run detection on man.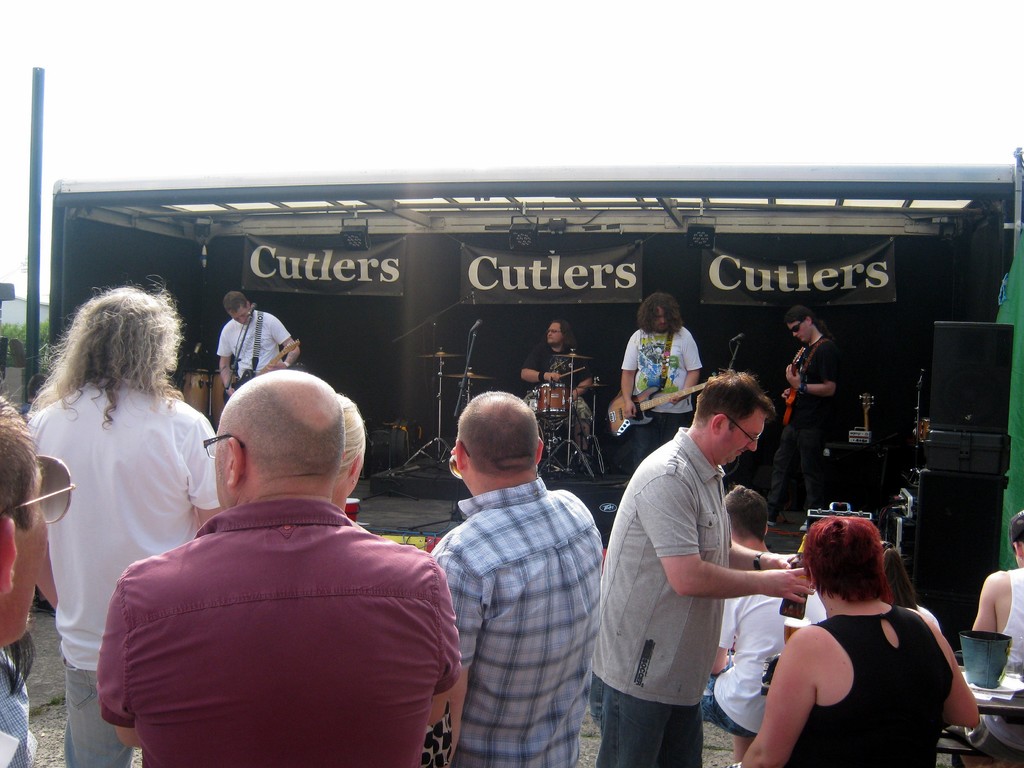
Result: pyautogui.locateOnScreen(428, 391, 601, 767).
